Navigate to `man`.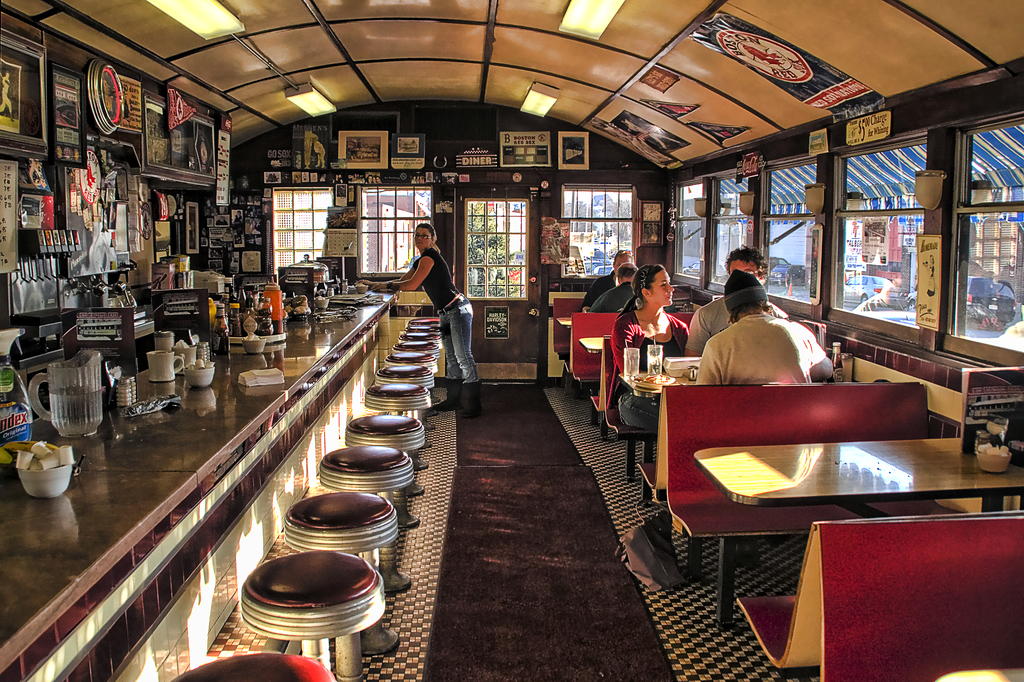
Navigation target: (x1=588, y1=263, x2=643, y2=314).
